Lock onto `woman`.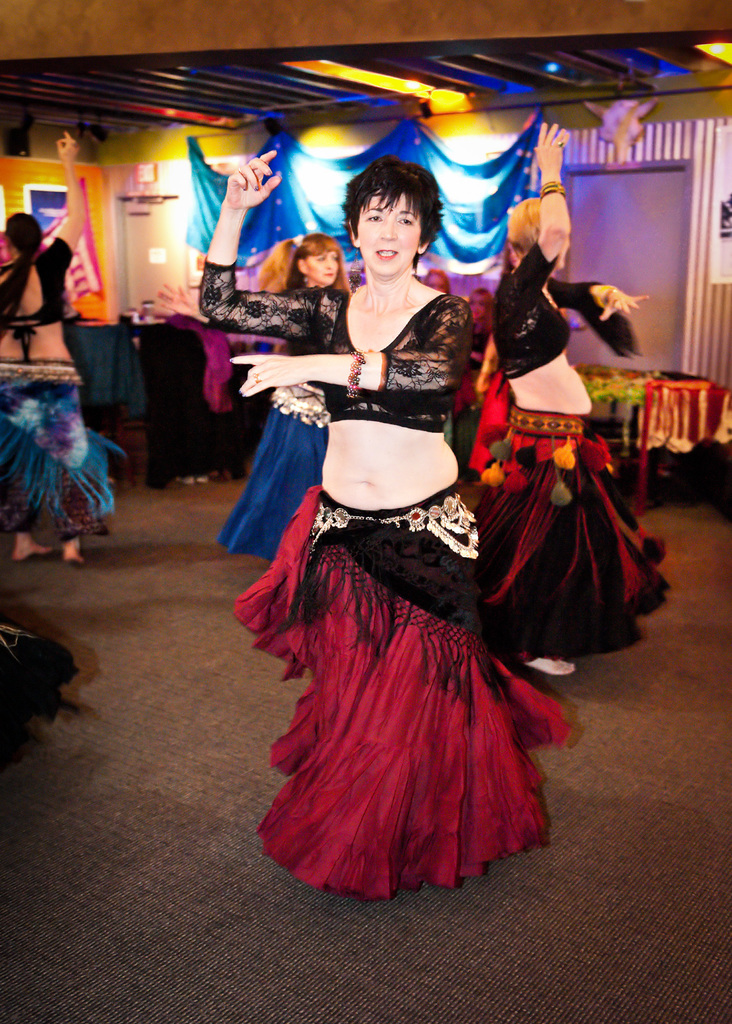
Locked: 0, 130, 110, 560.
